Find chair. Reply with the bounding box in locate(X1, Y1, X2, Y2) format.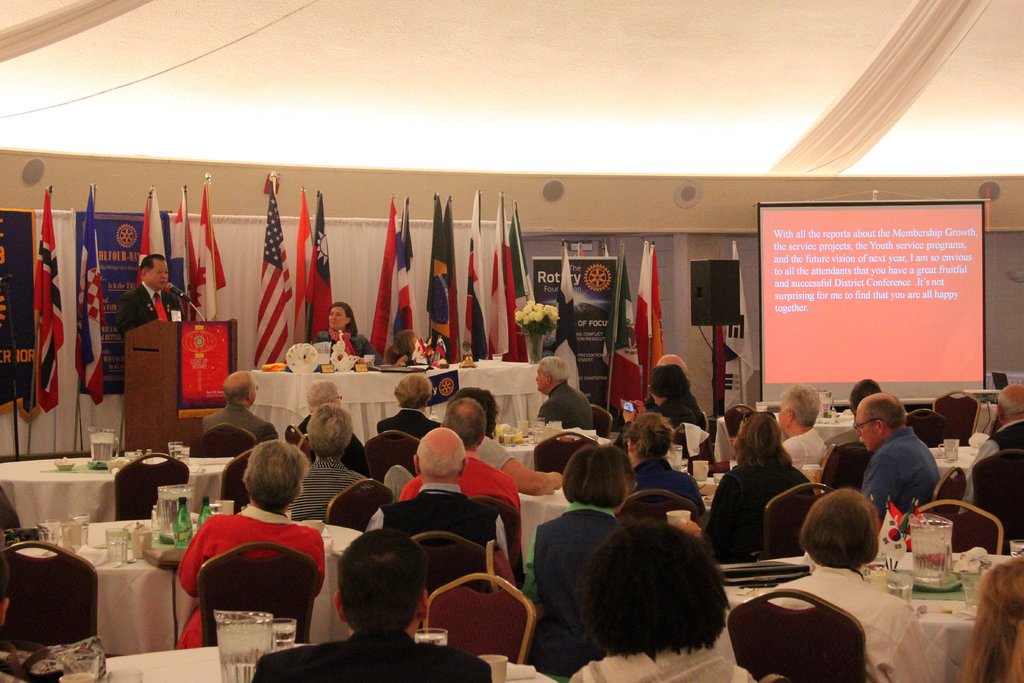
locate(908, 407, 946, 446).
